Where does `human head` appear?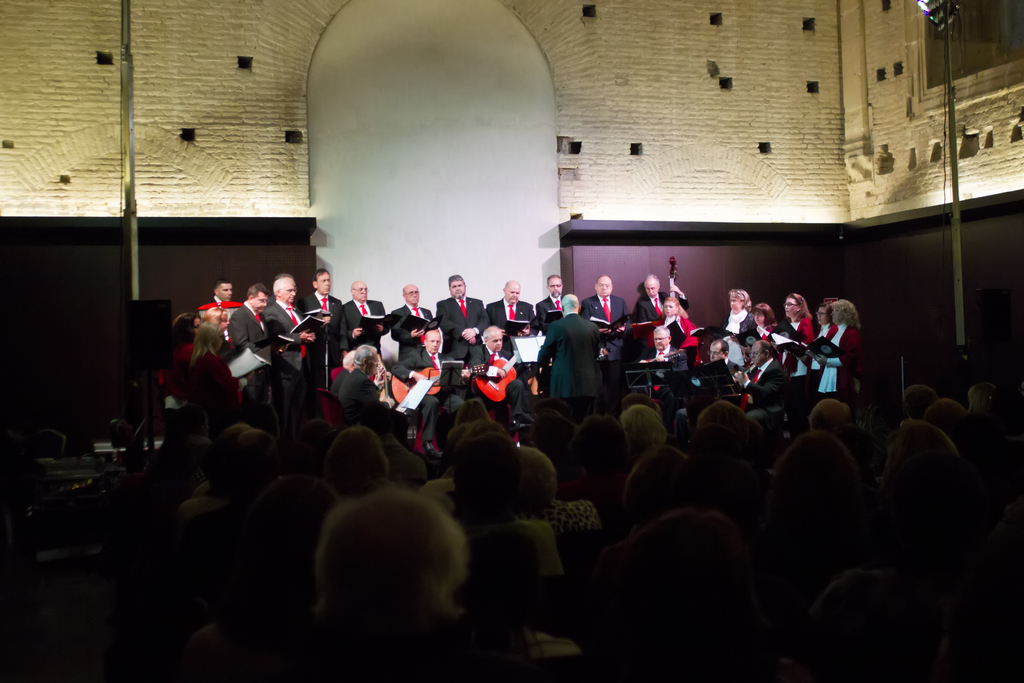
Appears at 753, 300, 773, 324.
